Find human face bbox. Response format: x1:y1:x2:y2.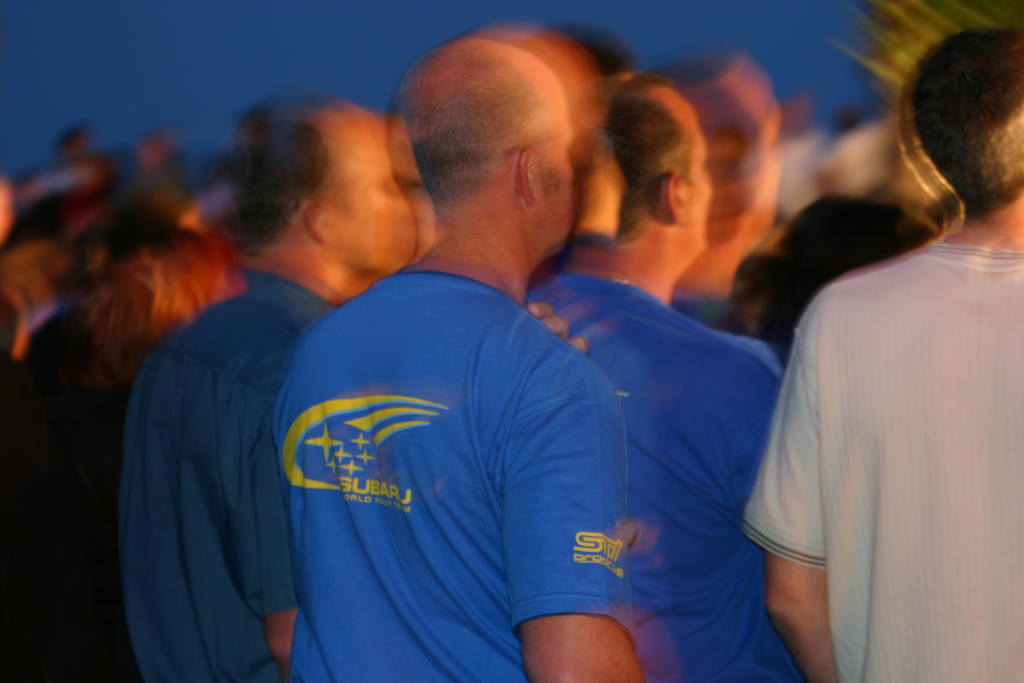
680:107:716:261.
